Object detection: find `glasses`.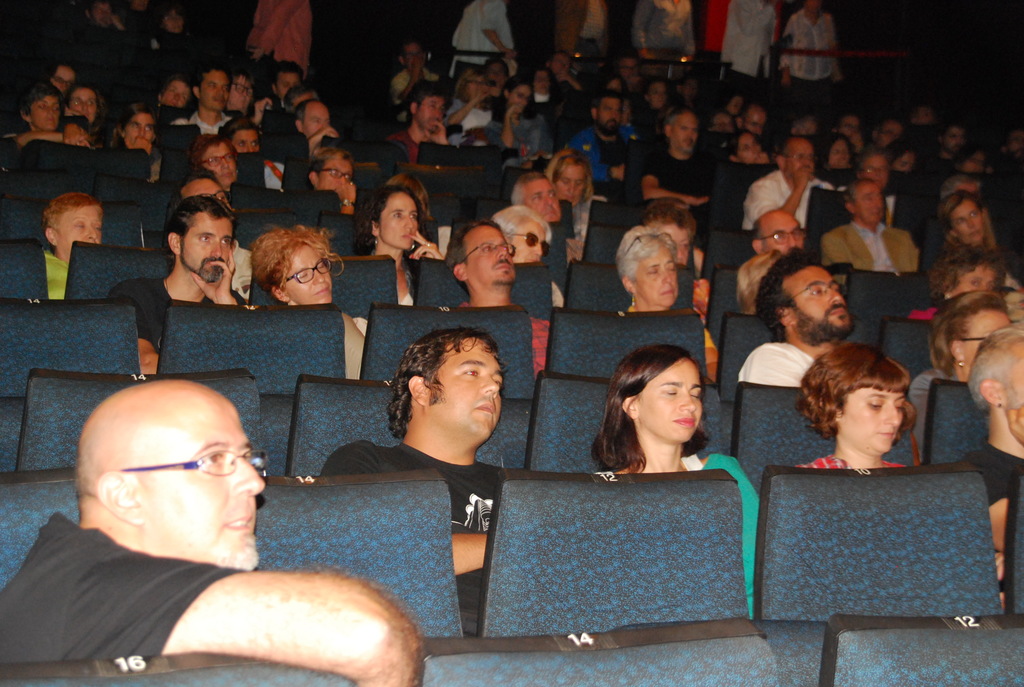
rect(460, 242, 518, 264).
